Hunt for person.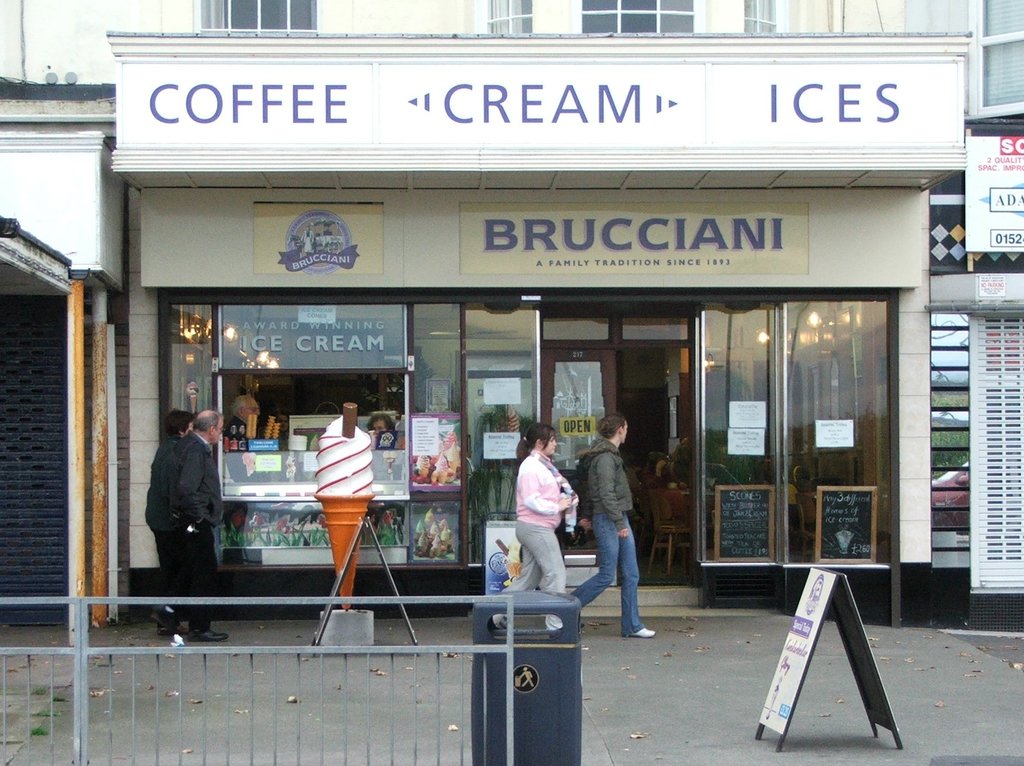
Hunted down at select_region(367, 412, 401, 440).
